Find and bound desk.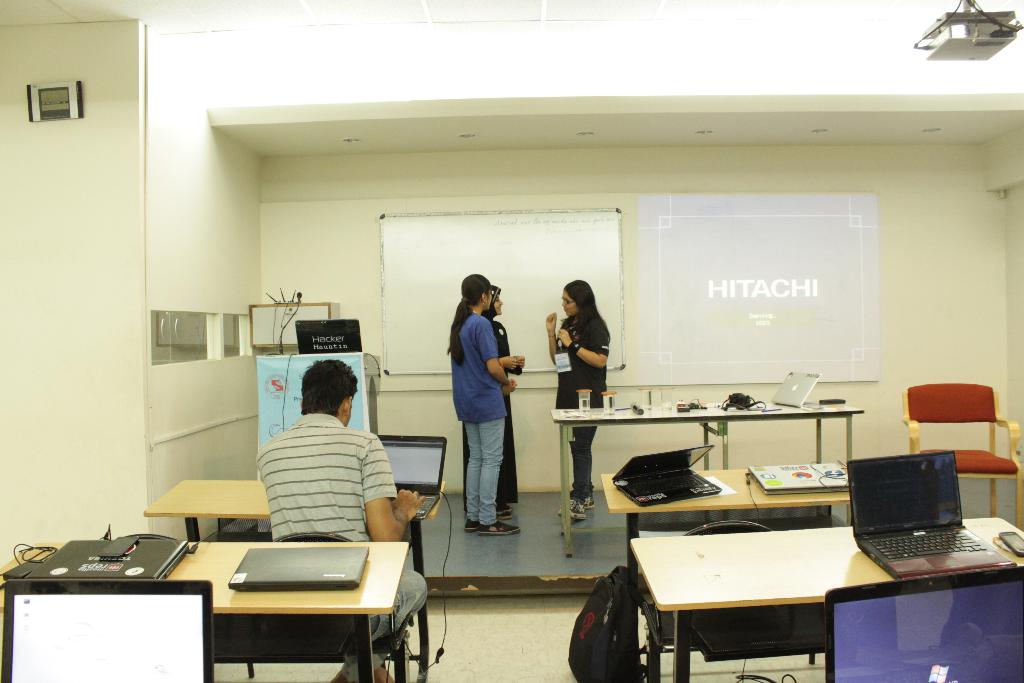
Bound: [x1=141, y1=474, x2=448, y2=543].
